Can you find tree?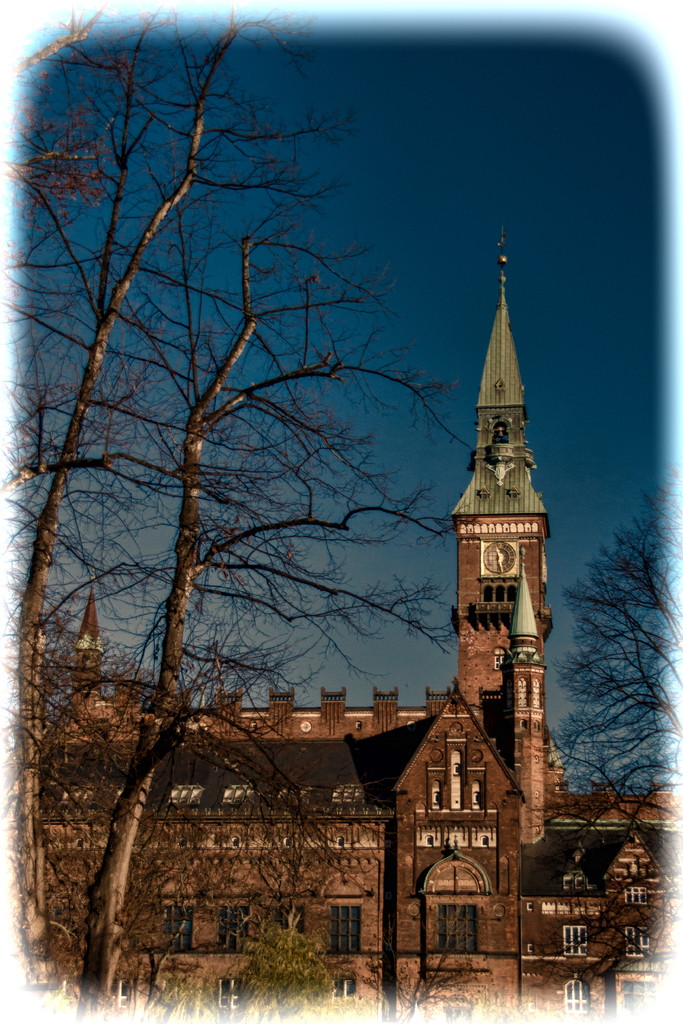
Yes, bounding box: [x1=69, y1=181, x2=486, y2=1012].
